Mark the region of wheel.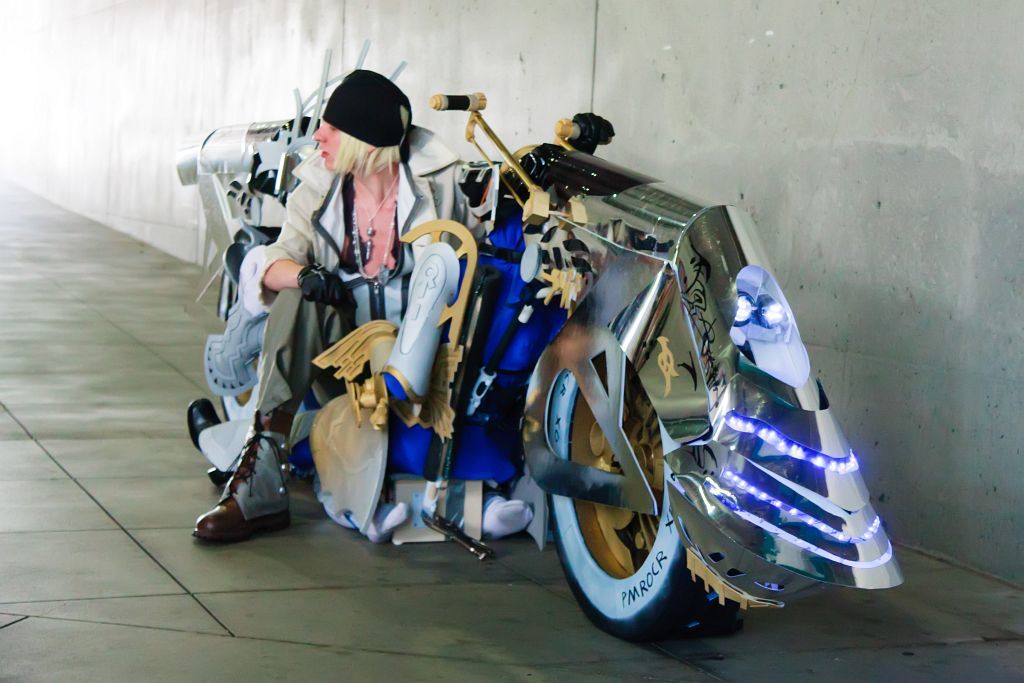
Region: 548:277:783:642.
